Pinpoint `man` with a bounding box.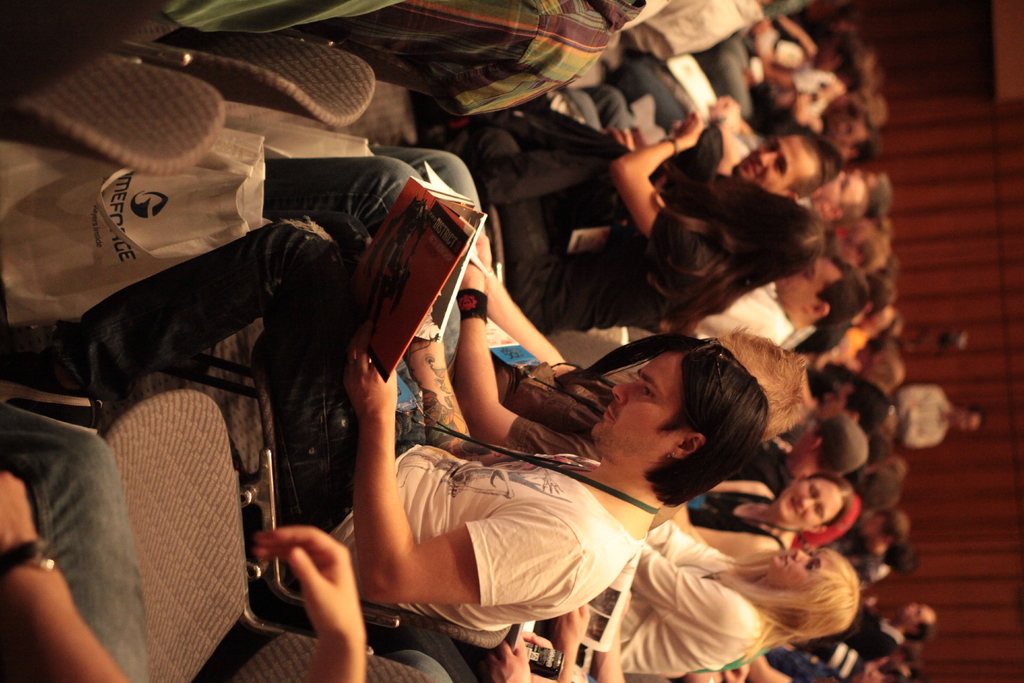
{"left": 698, "top": 259, "right": 875, "bottom": 357}.
